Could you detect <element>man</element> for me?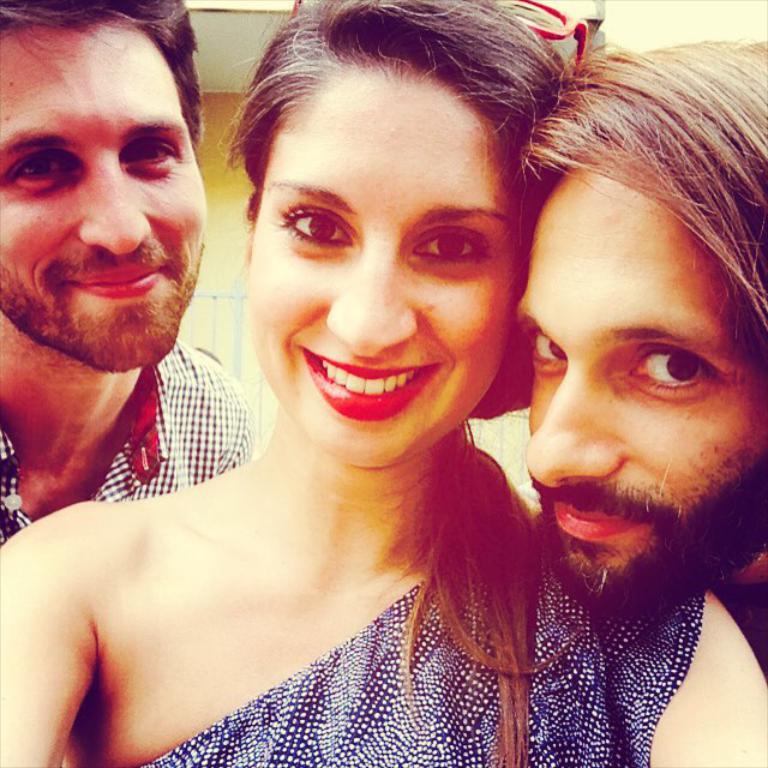
Detection result: <region>521, 35, 767, 679</region>.
